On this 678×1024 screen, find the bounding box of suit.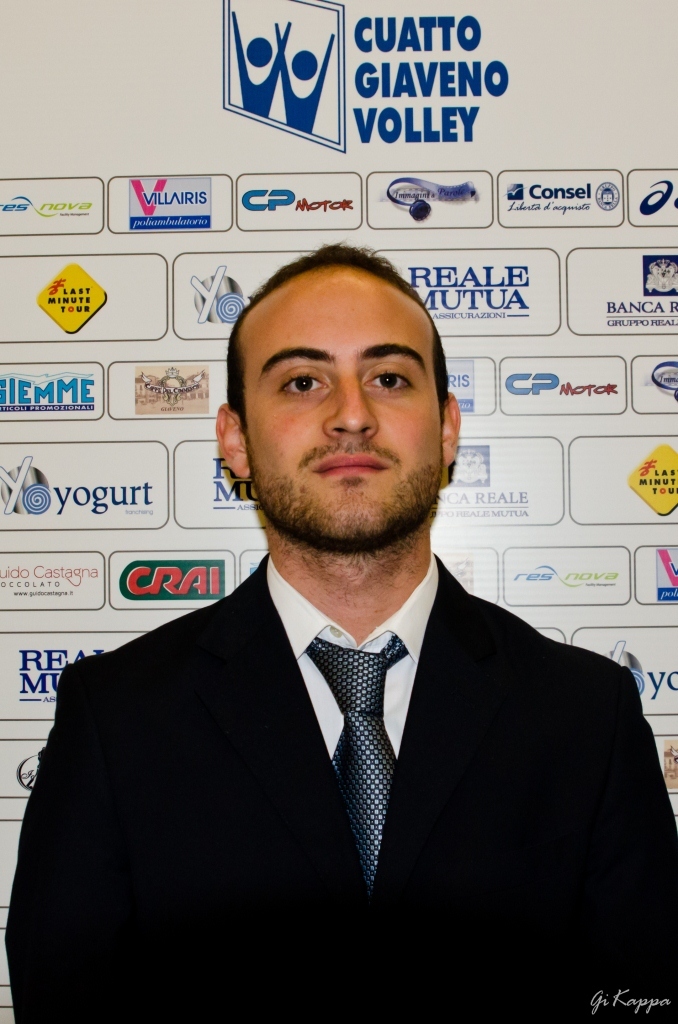
Bounding box: rect(9, 556, 677, 1016).
